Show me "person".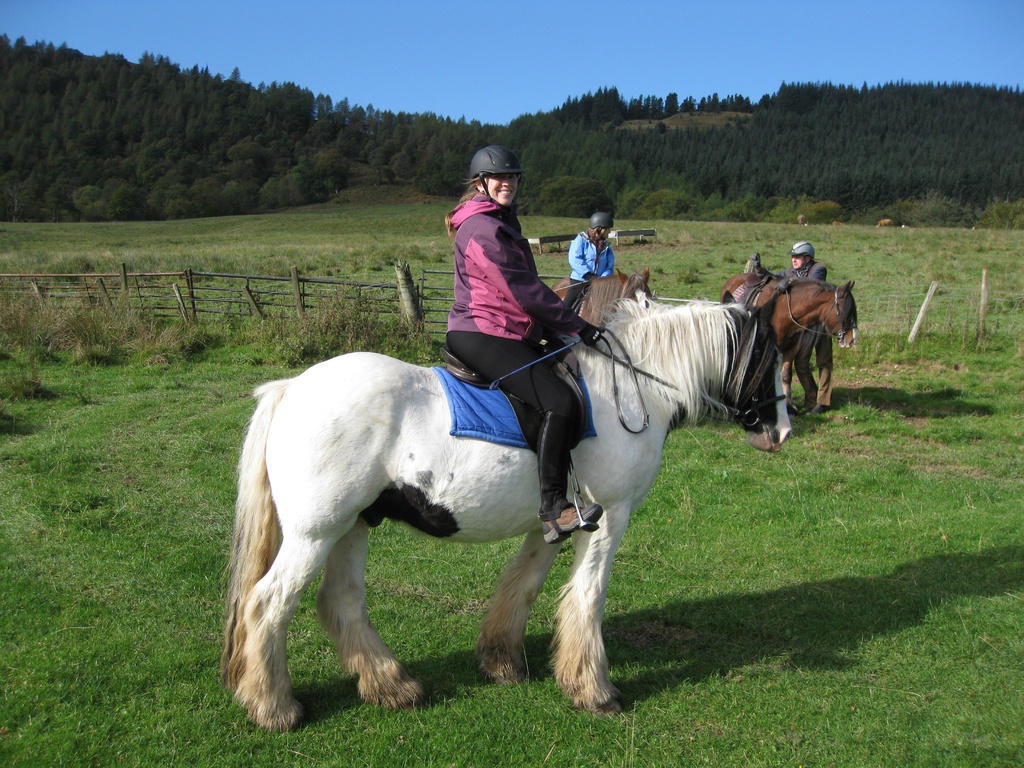
"person" is here: 750,239,835,416.
